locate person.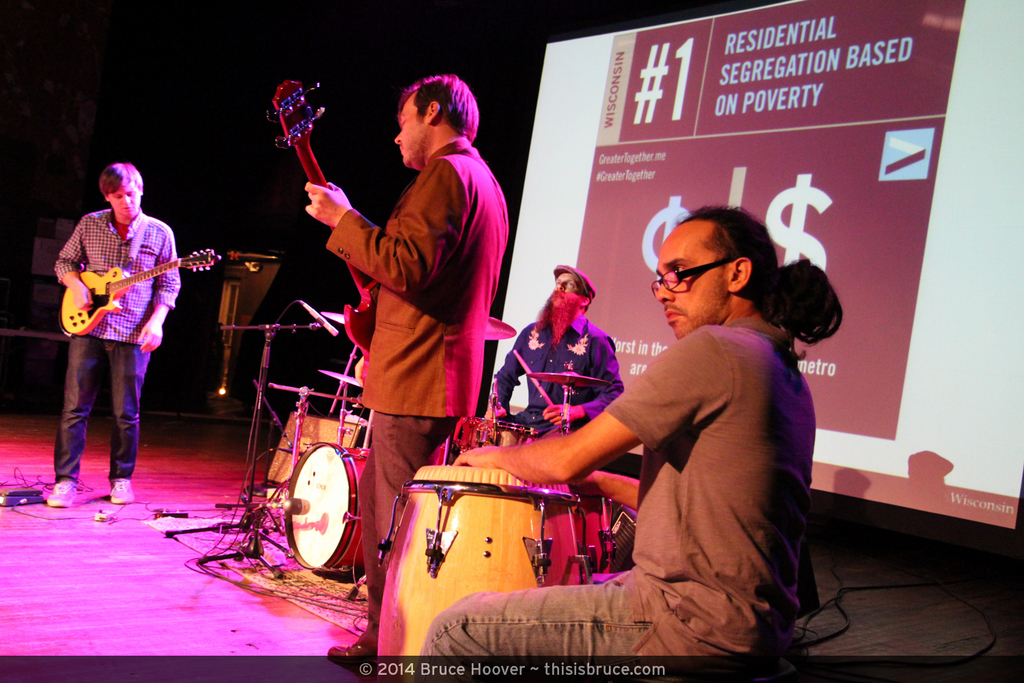
Bounding box: 395:208:856:682.
